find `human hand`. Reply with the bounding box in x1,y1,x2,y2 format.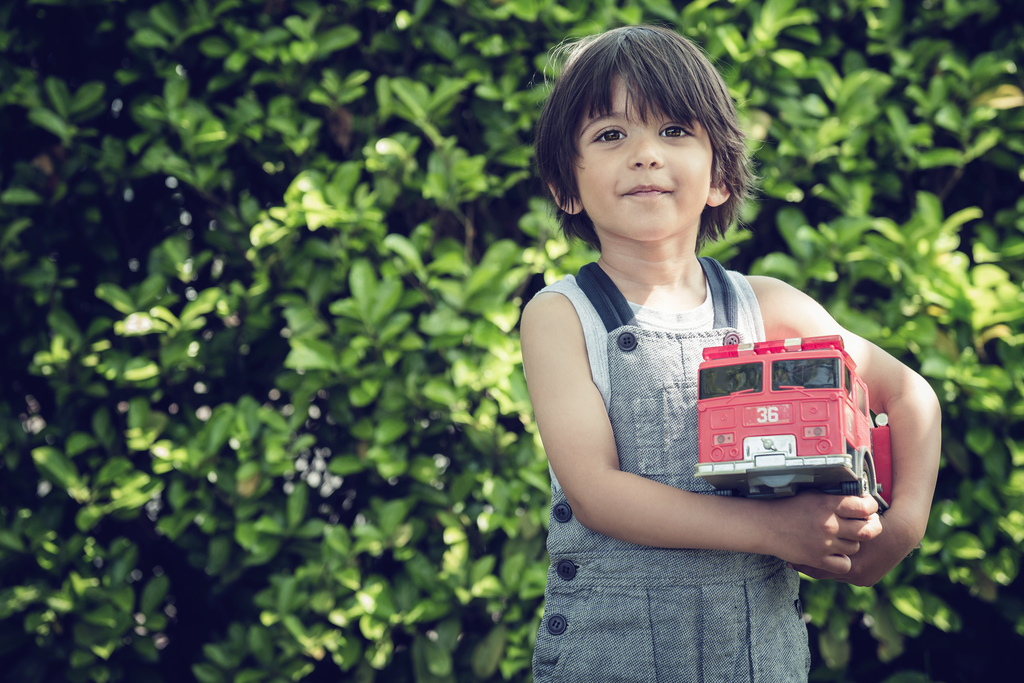
785,512,916,593.
